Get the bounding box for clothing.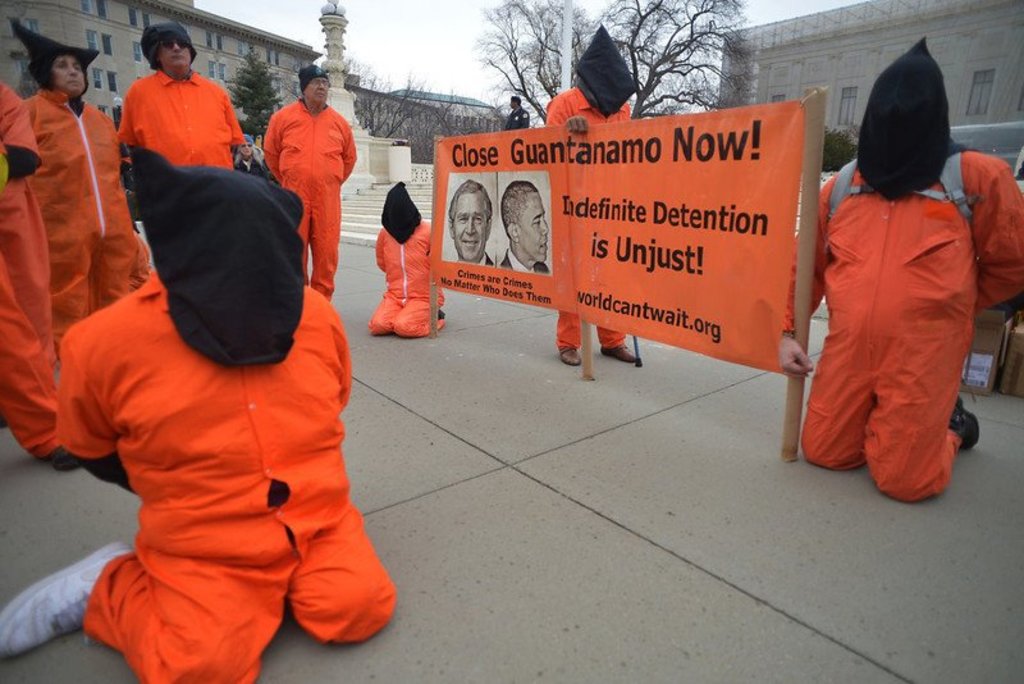
(x1=54, y1=270, x2=399, y2=683).
